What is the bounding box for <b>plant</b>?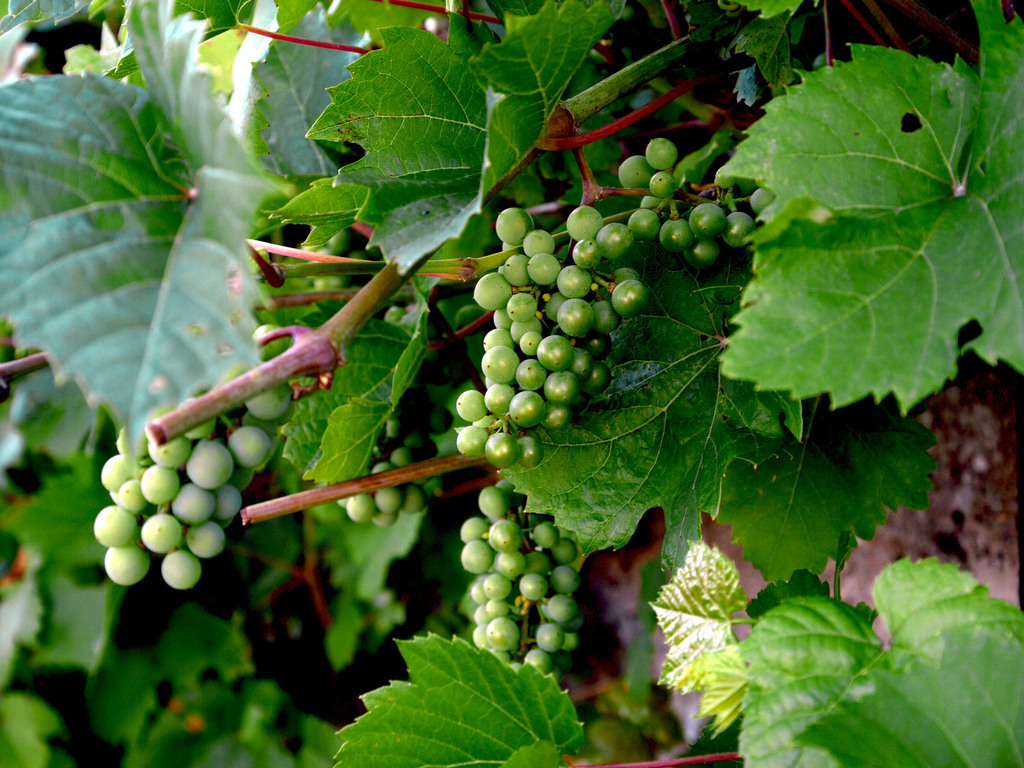
{"x1": 0, "y1": 0, "x2": 1023, "y2": 767}.
